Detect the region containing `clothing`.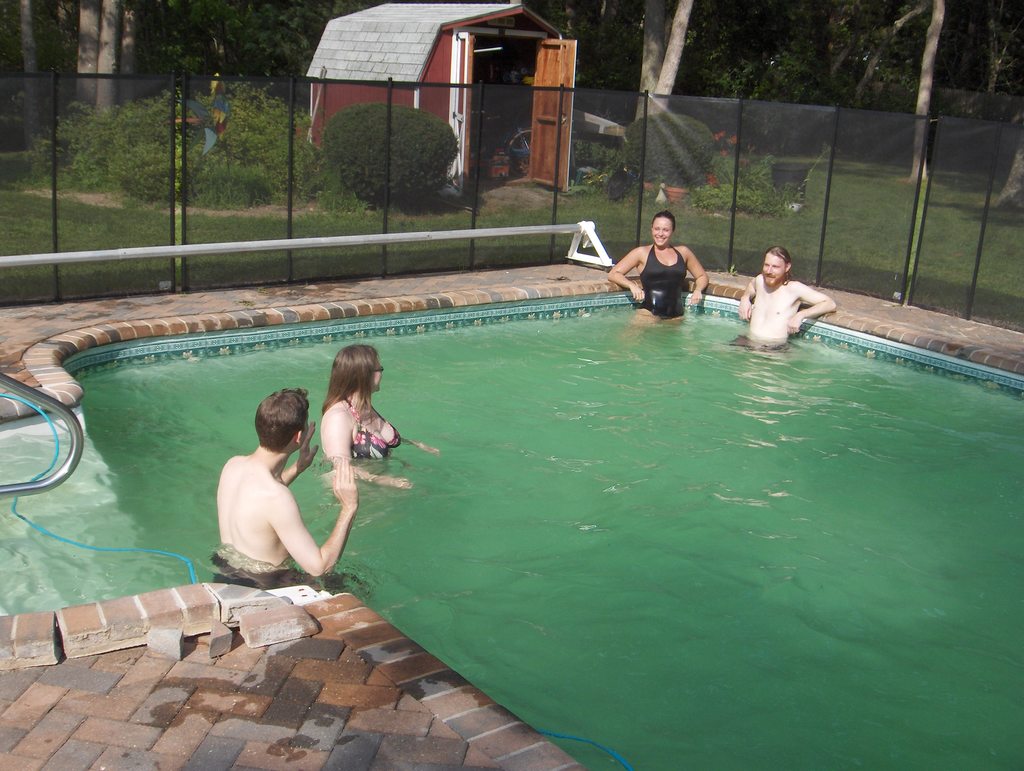
<bbox>338, 394, 406, 475</bbox>.
